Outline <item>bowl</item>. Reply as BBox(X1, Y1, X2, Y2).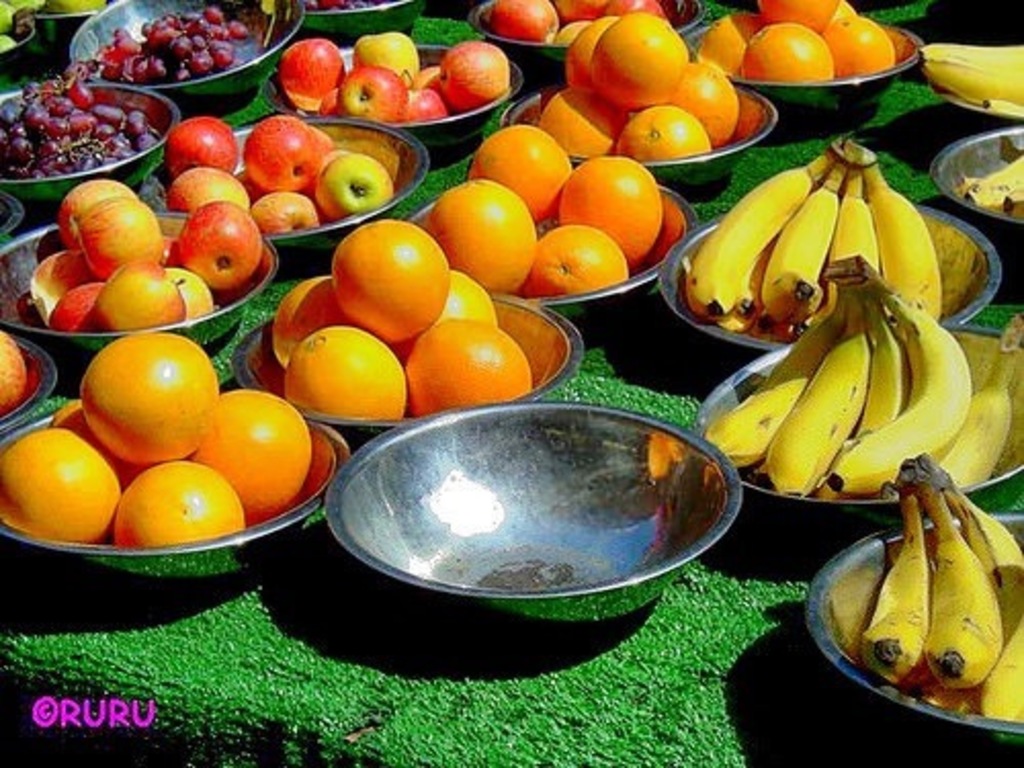
BBox(934, 127, 1022, 231).
